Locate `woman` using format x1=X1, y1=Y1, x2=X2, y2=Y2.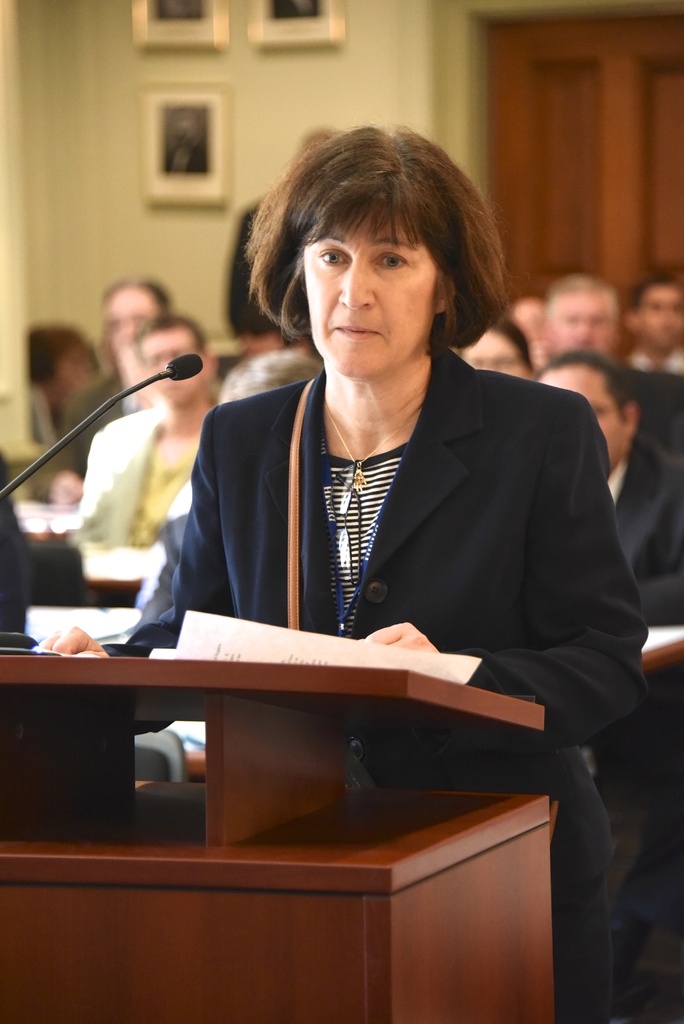
x1=127, y1=166, x2=604, y2=993.
